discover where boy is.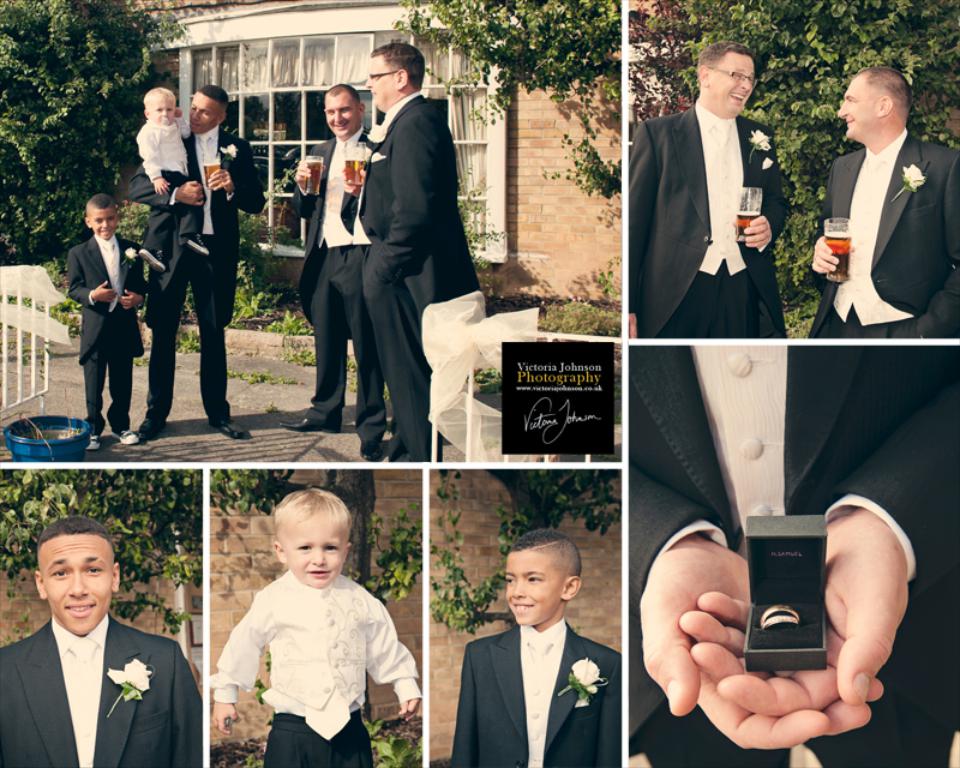
Discovered at locate(65, 192, 140, 448).
